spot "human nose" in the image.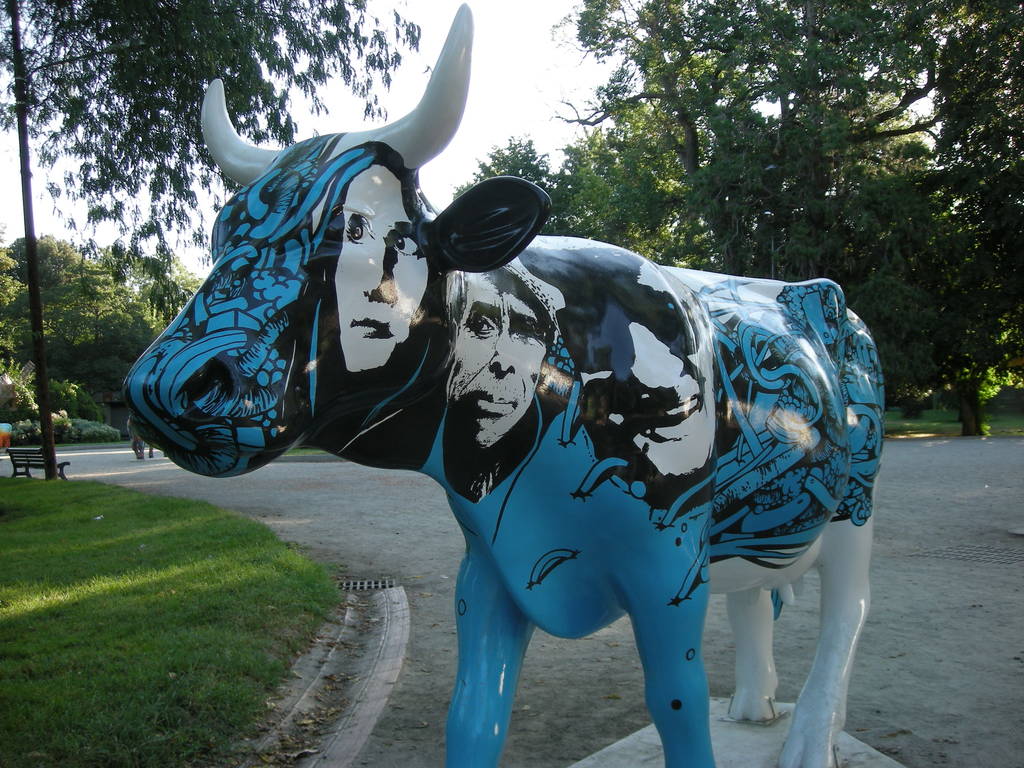
"human nose" found at x1=356 y1=239 x2=396 y2=301.
